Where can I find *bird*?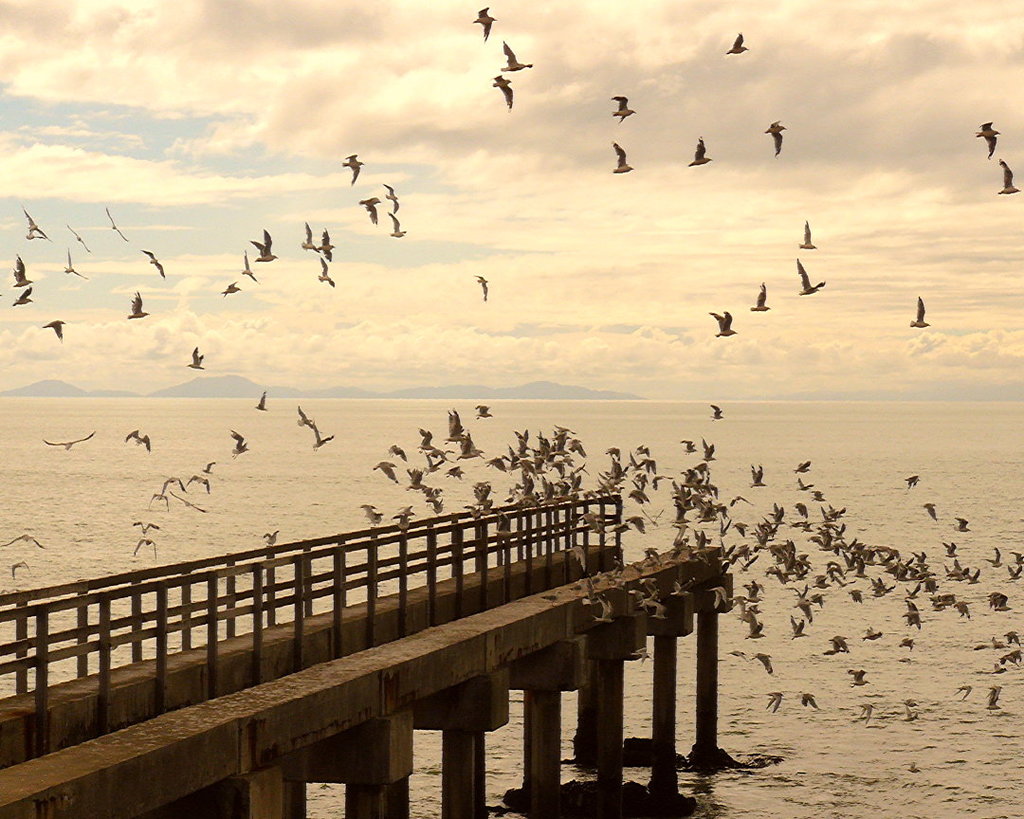
You can find it at 708, 306, 733, 339.
